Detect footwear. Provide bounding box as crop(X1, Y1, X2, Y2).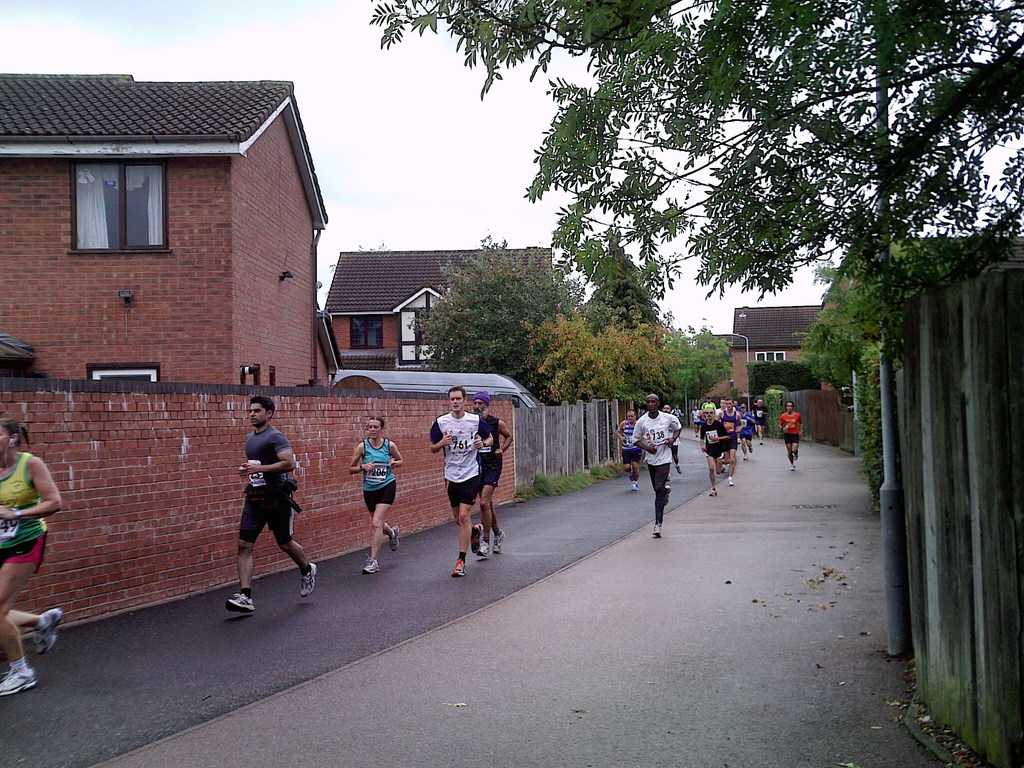
crop(365, 554, 381, 577).
